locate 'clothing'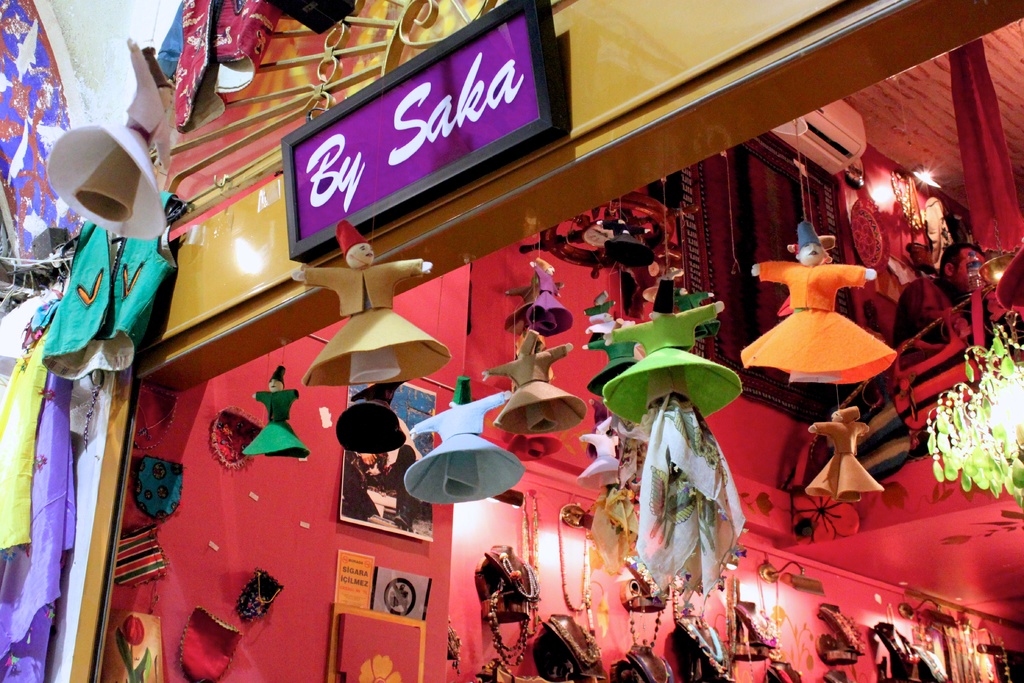
[806, 420, 883, 504]
